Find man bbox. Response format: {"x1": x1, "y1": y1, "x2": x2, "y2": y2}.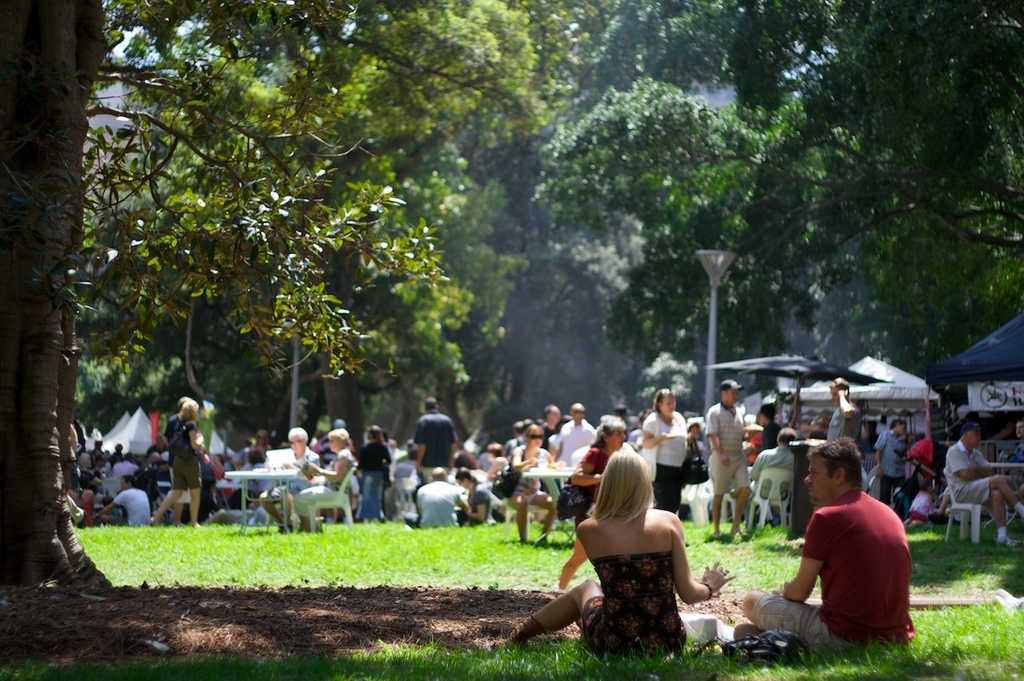
{"x1": 821, "y1": 375, "x2": 868, "y2": 444}.
